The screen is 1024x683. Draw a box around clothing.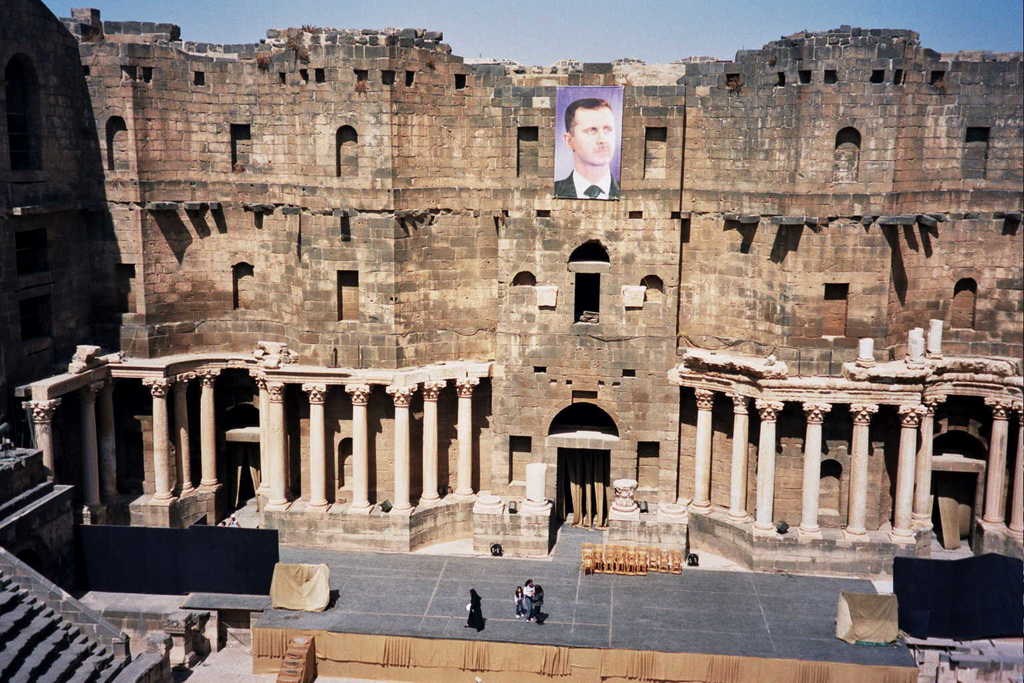
region(524, 584, 535, 616).
